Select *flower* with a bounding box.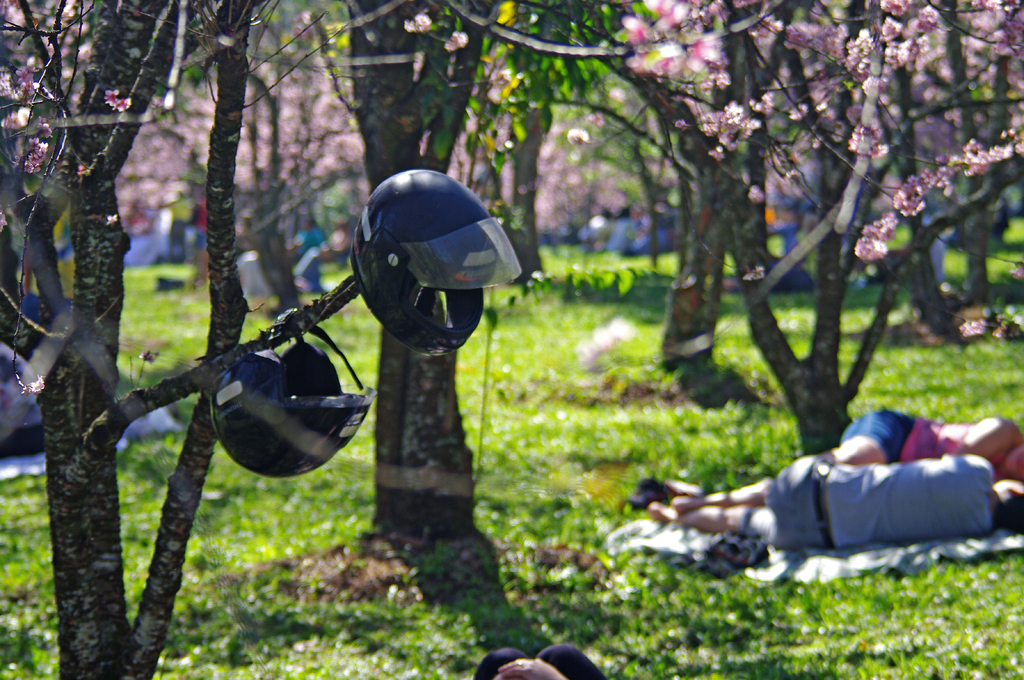
bbox(103, 92, 134, 111).
